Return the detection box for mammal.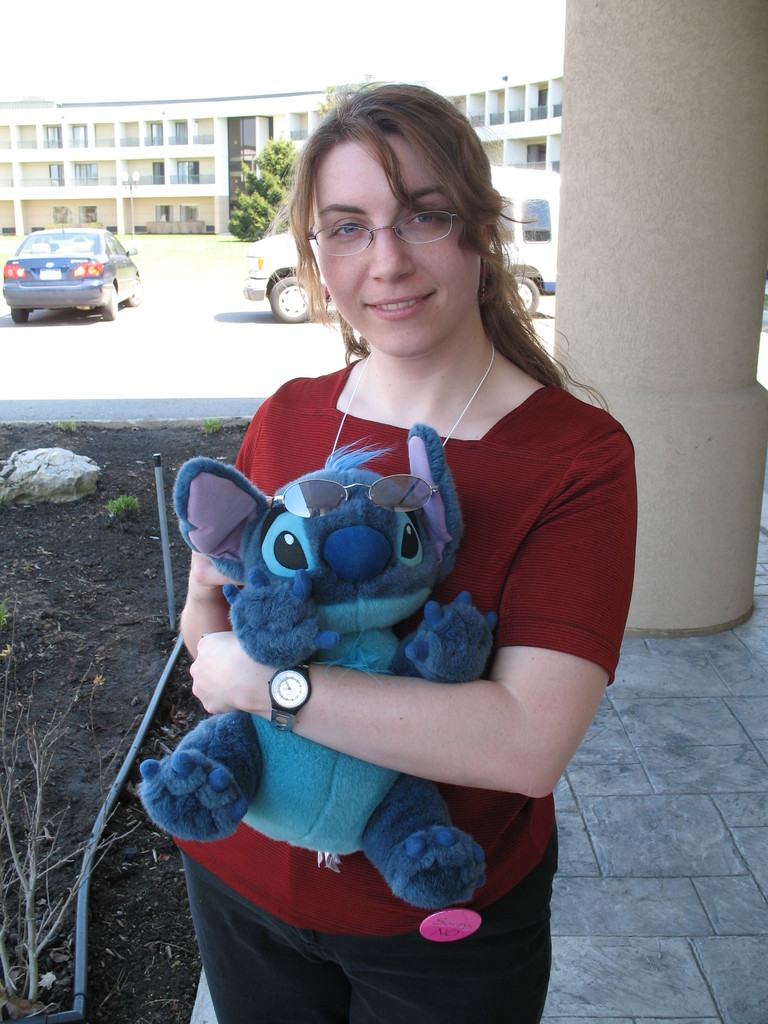
179/70/636/1020.
